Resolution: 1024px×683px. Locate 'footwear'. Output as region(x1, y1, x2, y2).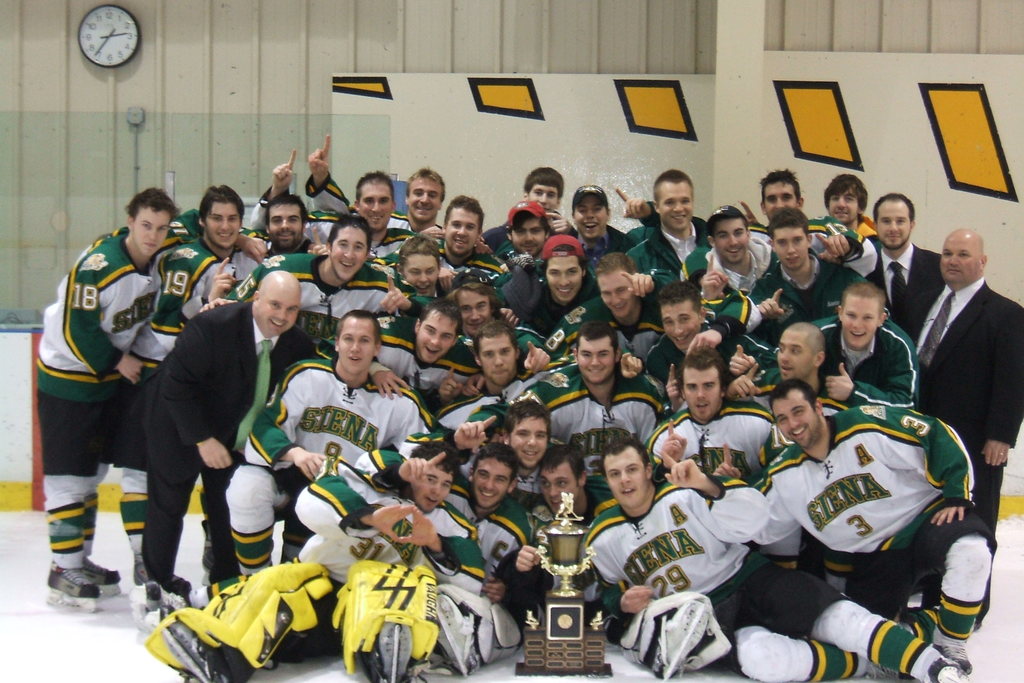
region(861, 661, 920, 682).
